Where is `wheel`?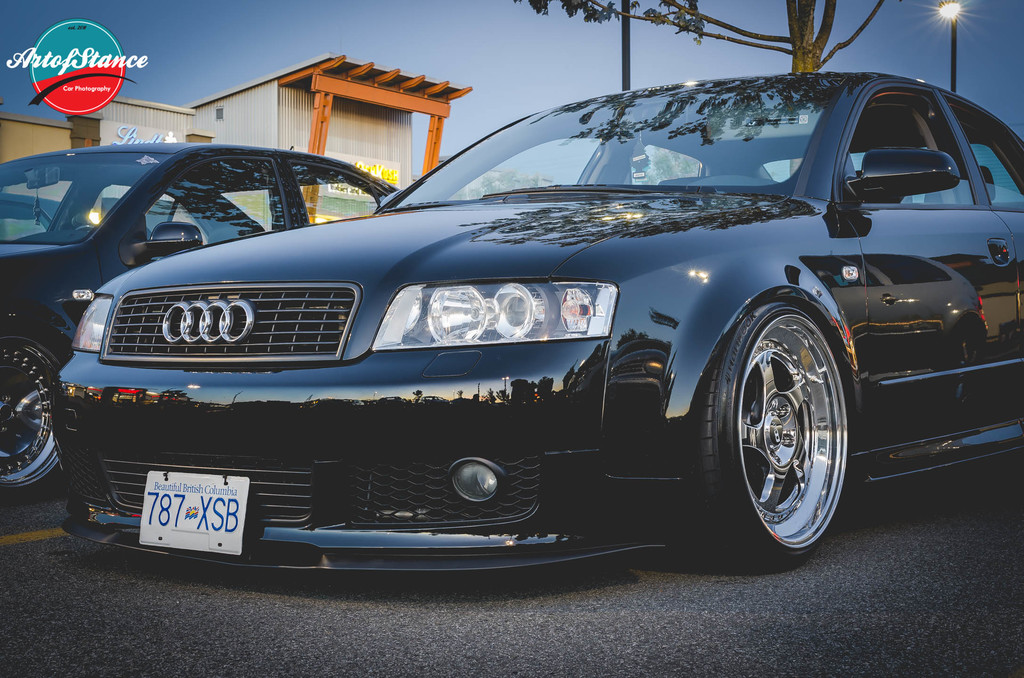
0/327/65/506.
